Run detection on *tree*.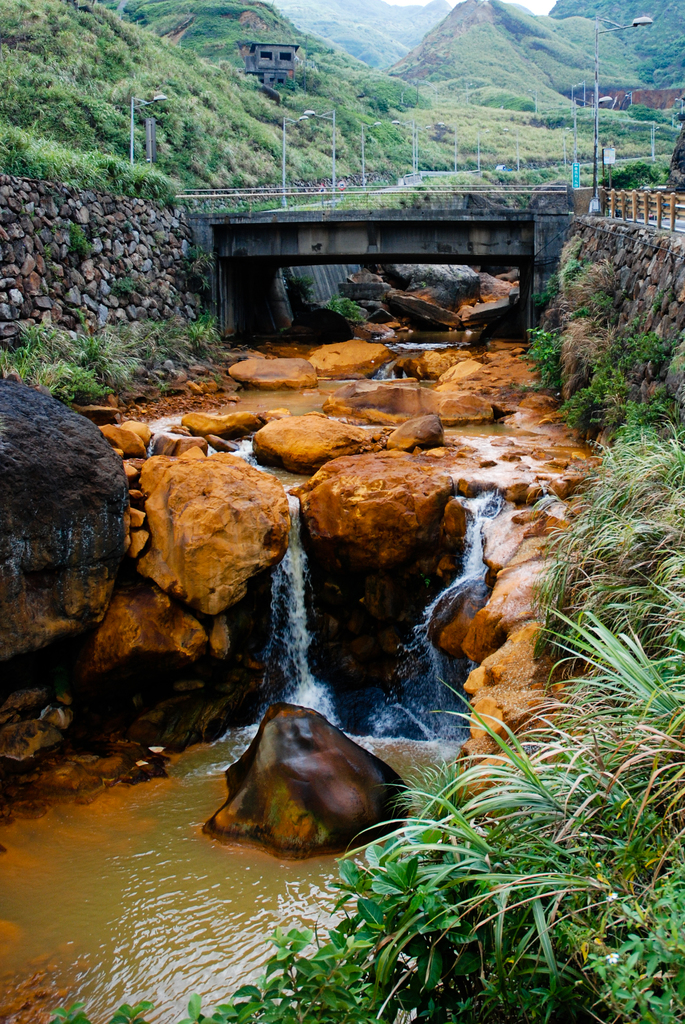
Result: <region>667, 120, 684, 186</region>.
